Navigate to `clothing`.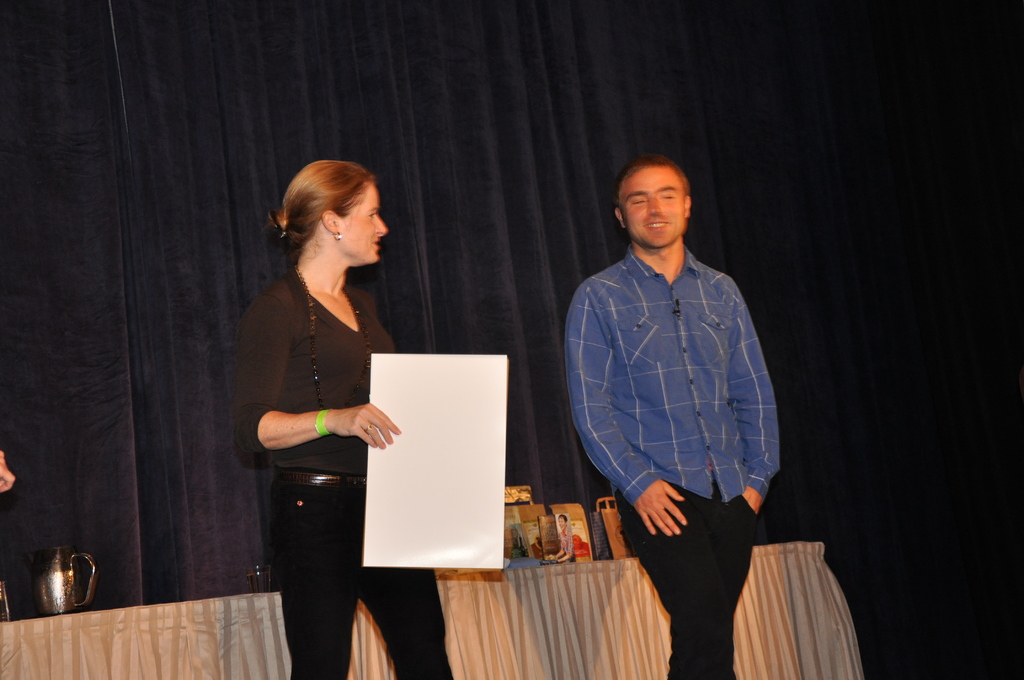
Navigation target: rect(561, 175, 787, 639).
